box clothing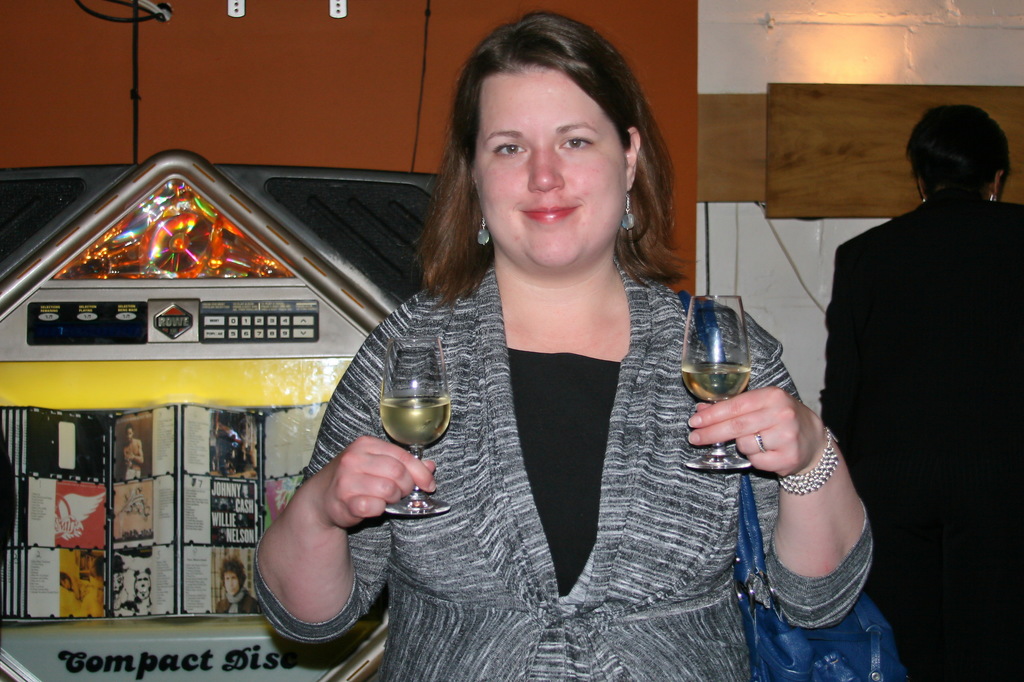
(left=216, top=430, right=243, bottom=474)
